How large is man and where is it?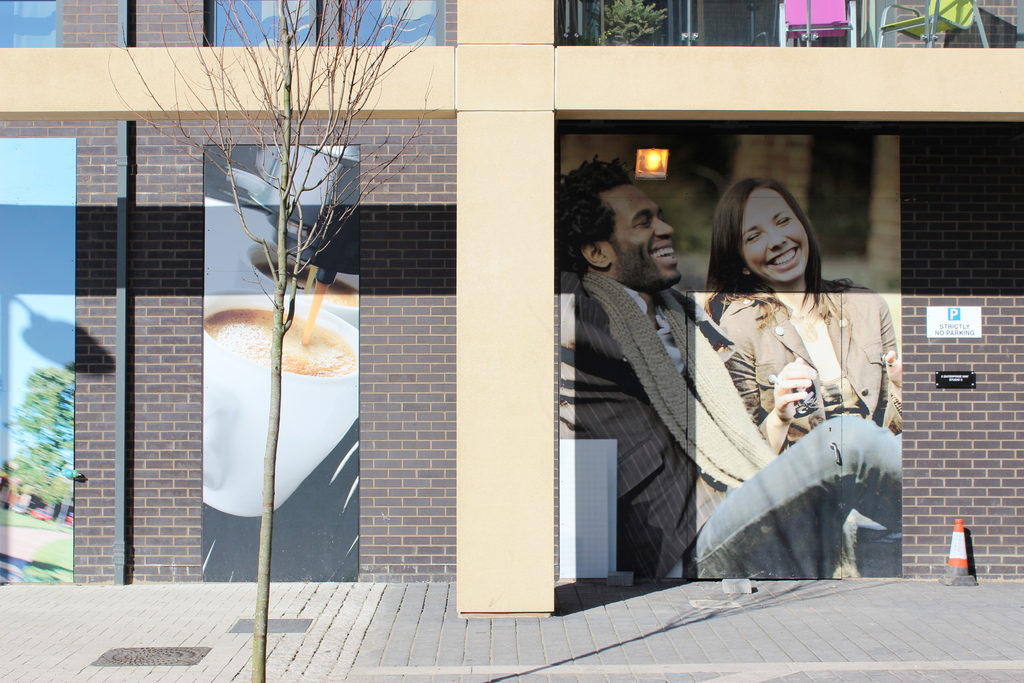
Bounding box: 561:163:907:573.
